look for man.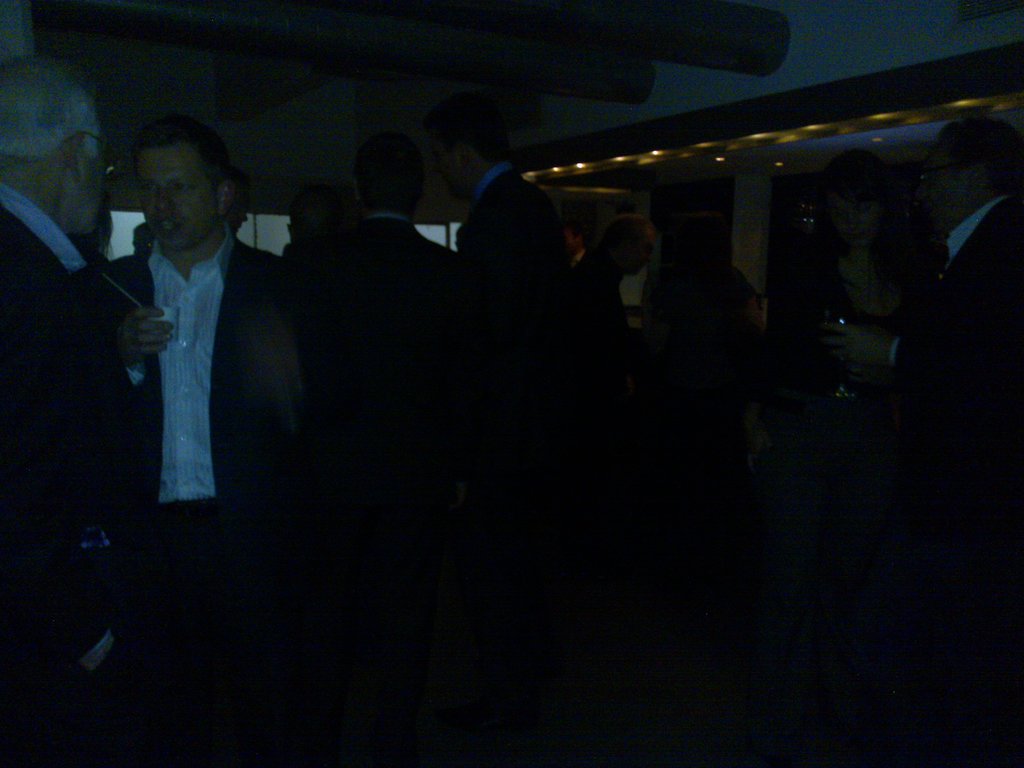
Found: [223,171,257,236].
